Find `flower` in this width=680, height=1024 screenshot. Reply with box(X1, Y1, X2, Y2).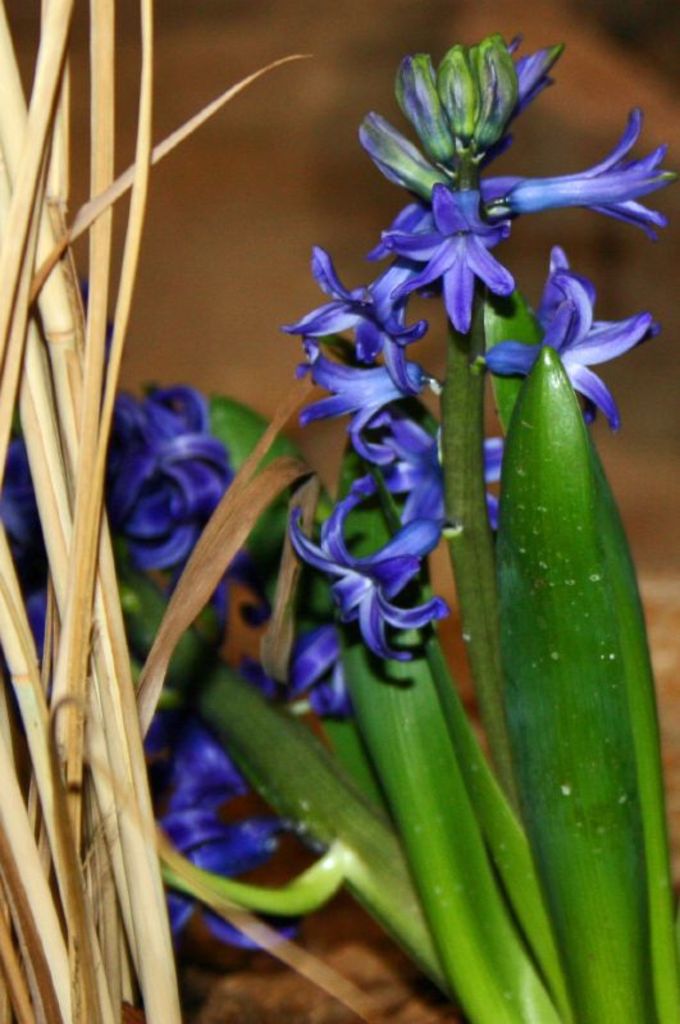
box(480, 270, 653, 435).
